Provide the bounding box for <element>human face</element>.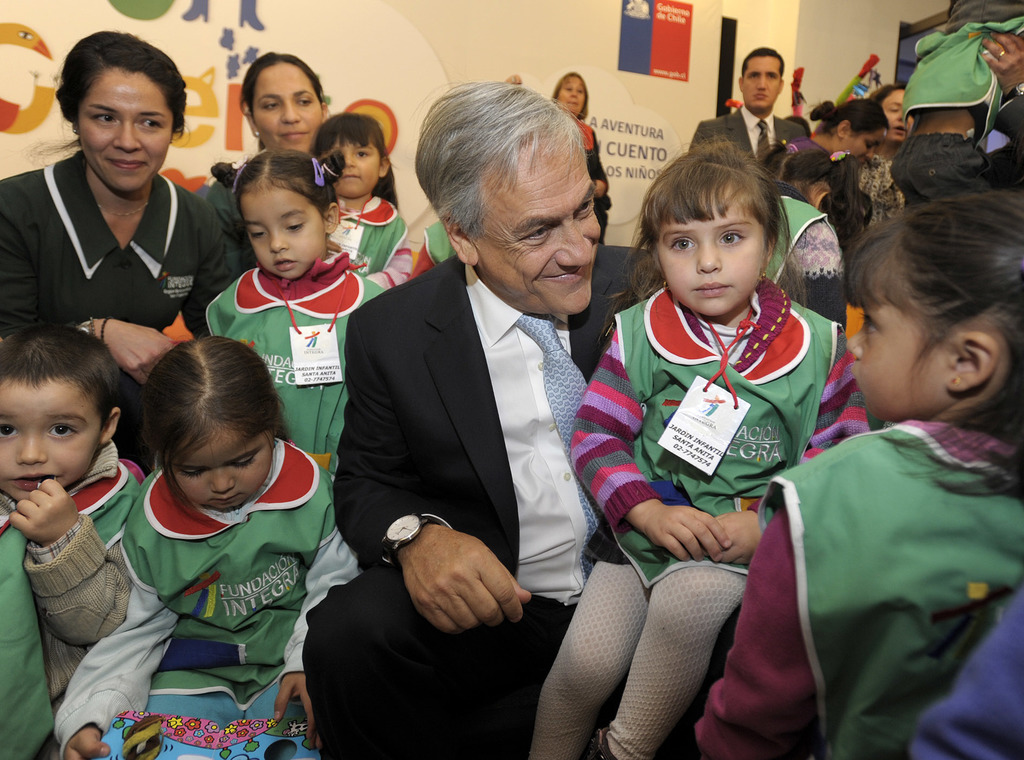
BBox(168, 421, 276, 510).
